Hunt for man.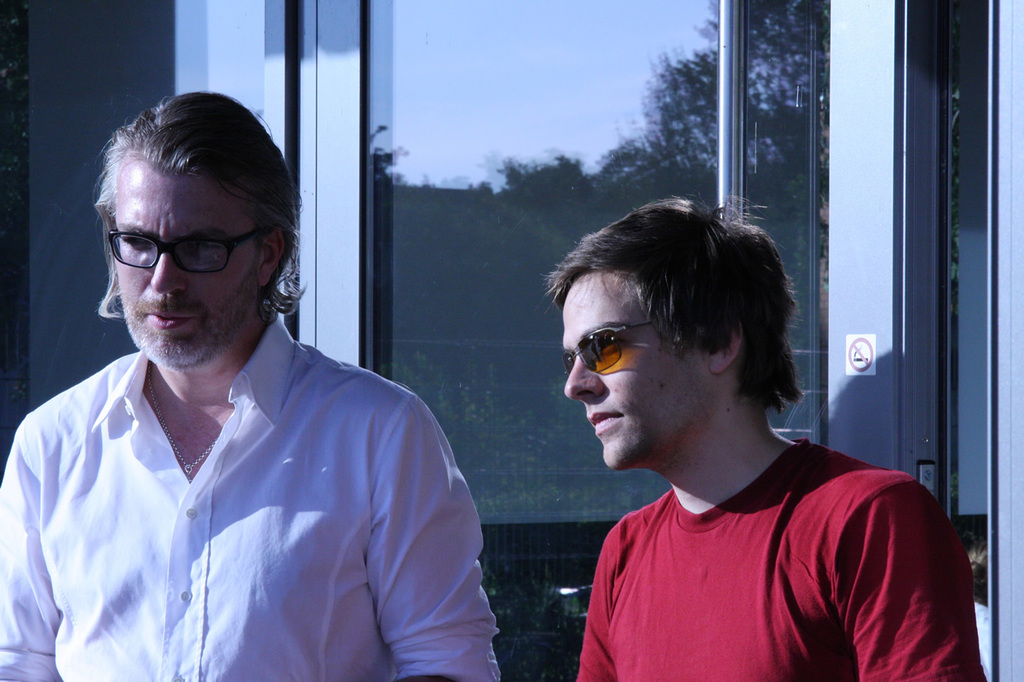
Hunted down at locate(13, 98, 500, 670).
